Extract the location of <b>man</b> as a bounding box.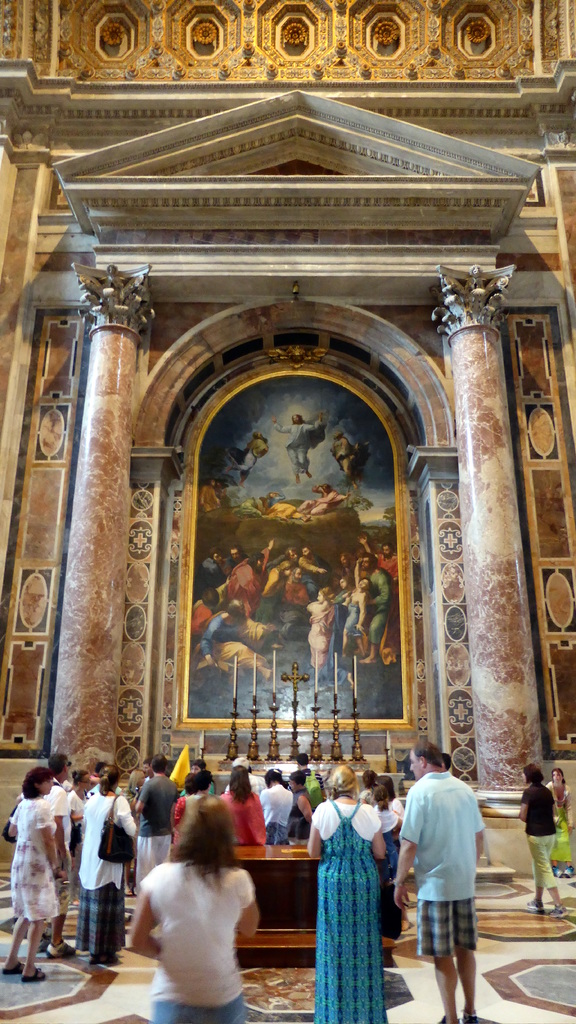
rect(230, 539, 277, 618).
